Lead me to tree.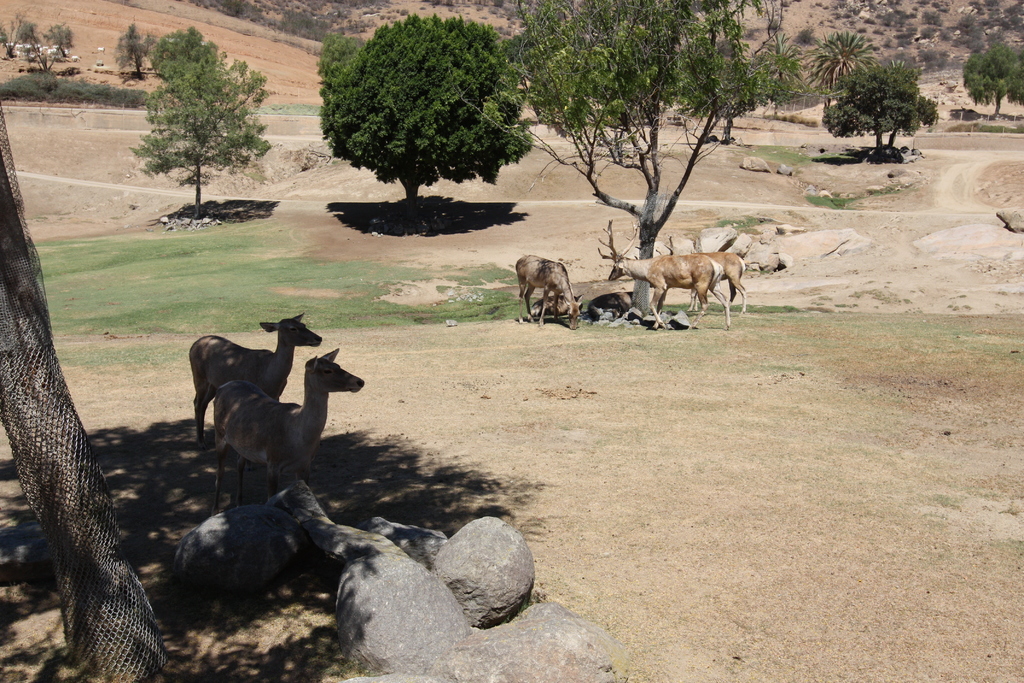
Lead to [left=802, top=28, right=874, bottom=110].
